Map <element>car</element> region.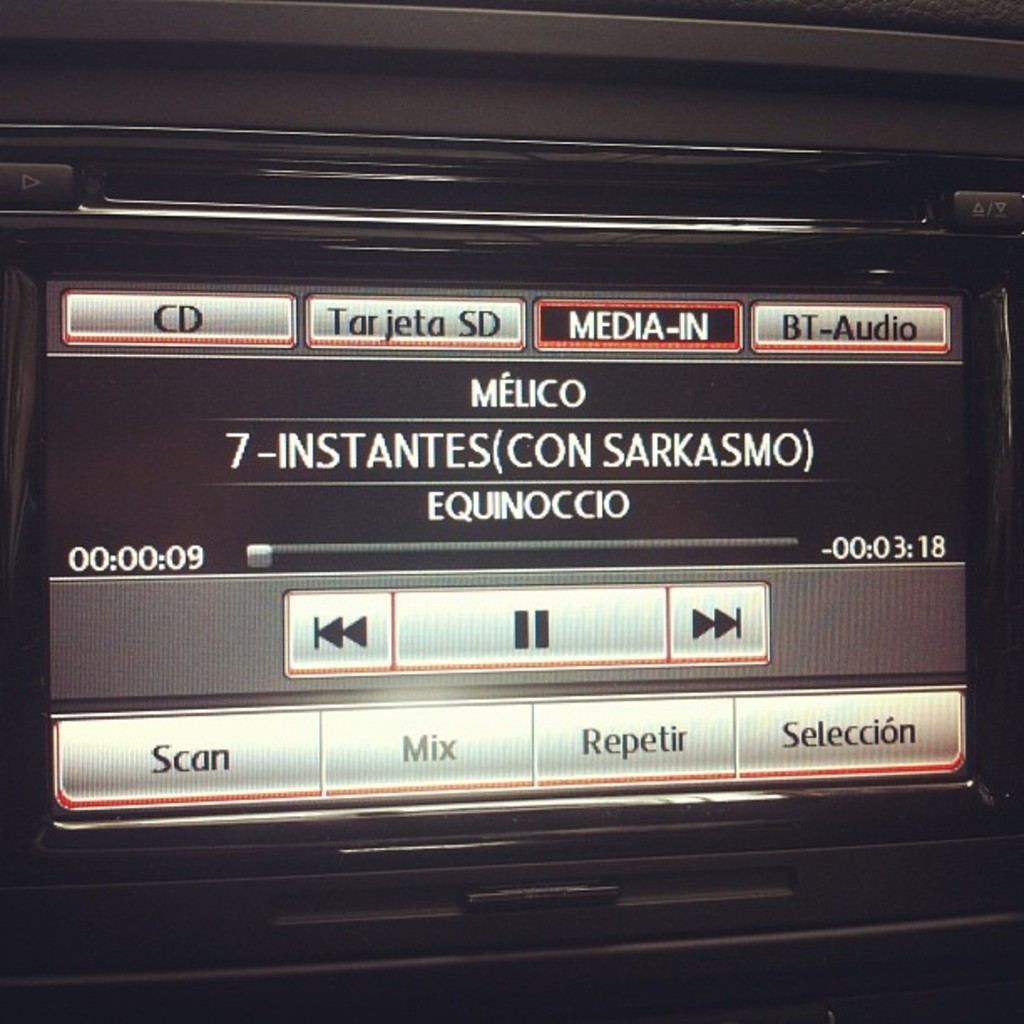
Mapped to (left=0, top=0, right=1022, bottom=1022).
